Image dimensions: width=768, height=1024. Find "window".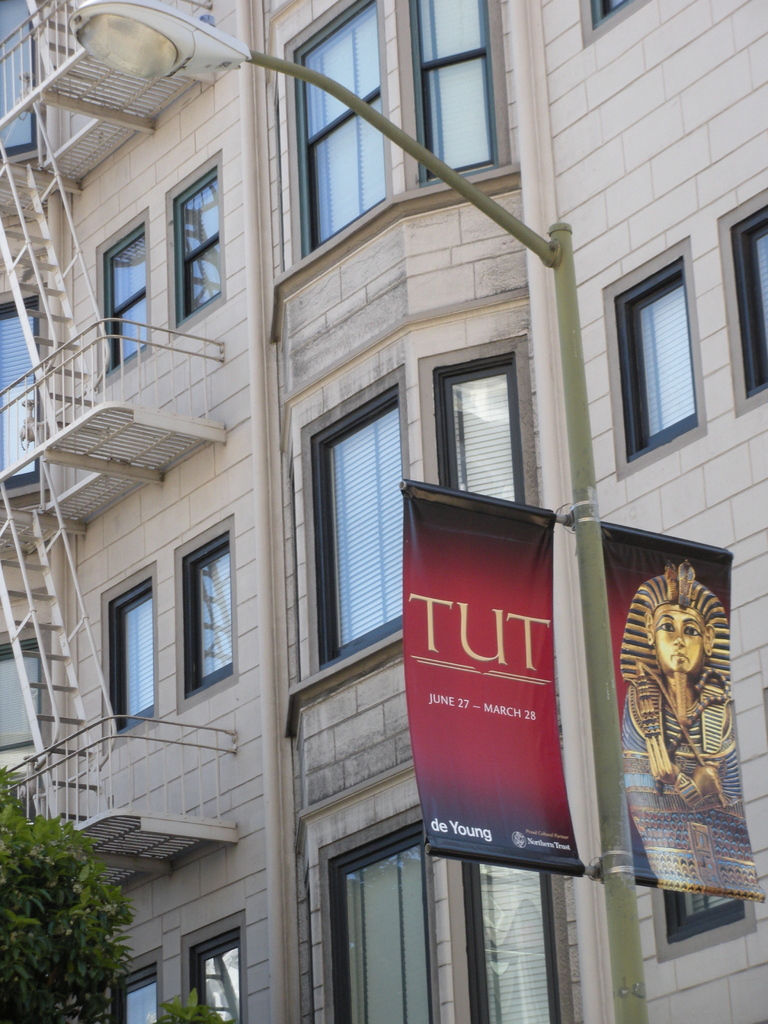
box=[712, 186, 767, 420].
